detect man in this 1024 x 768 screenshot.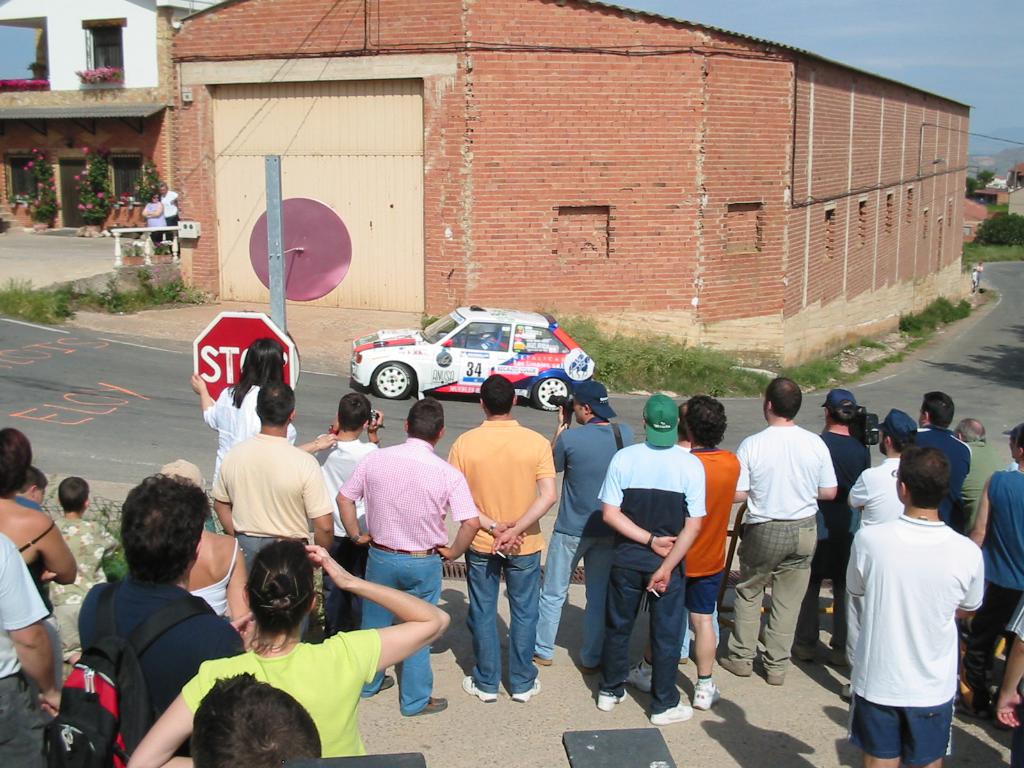
Detection: [443,369,561,701].
